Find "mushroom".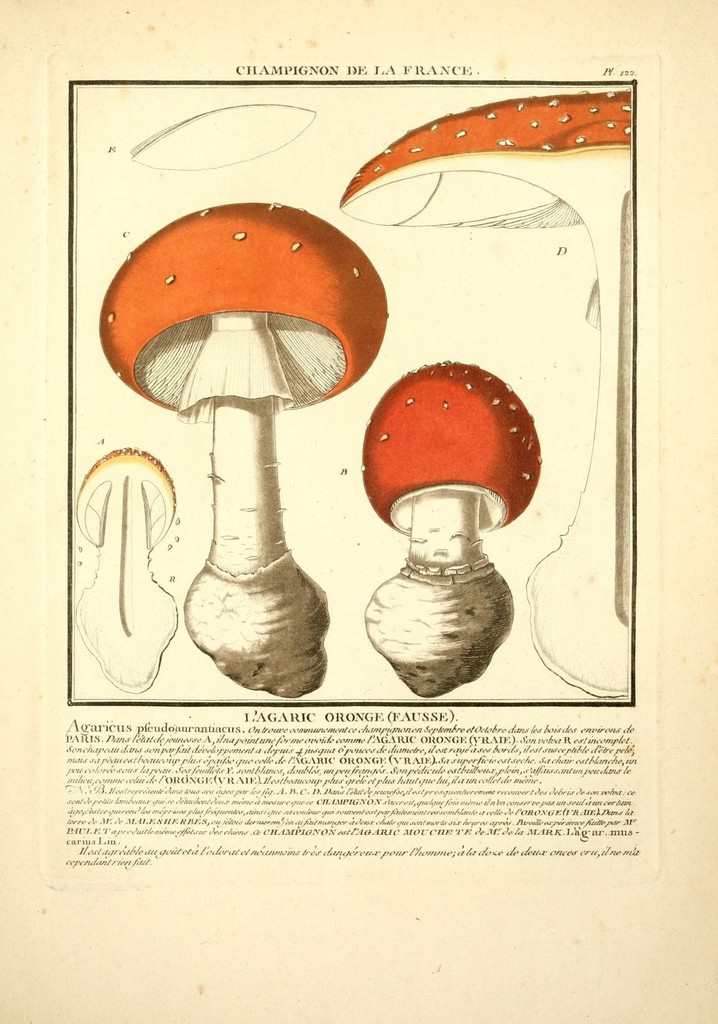
box(338, 92, 637, 700).
